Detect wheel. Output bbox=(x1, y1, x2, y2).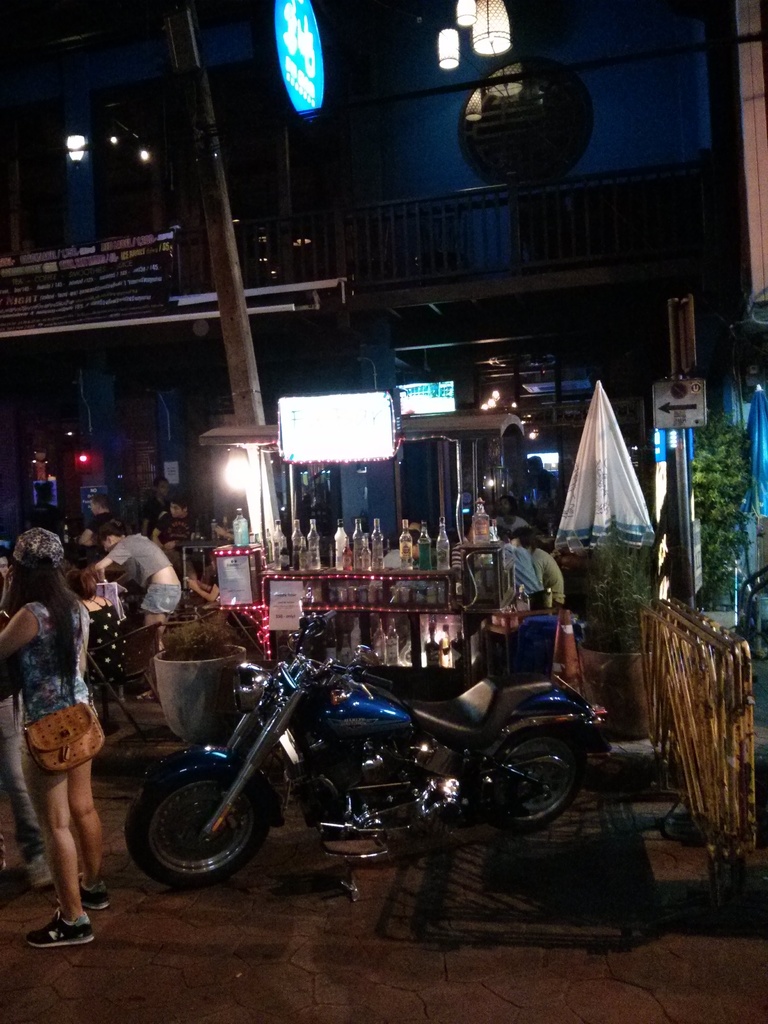
bbox=(466, 729, 584, 834).
